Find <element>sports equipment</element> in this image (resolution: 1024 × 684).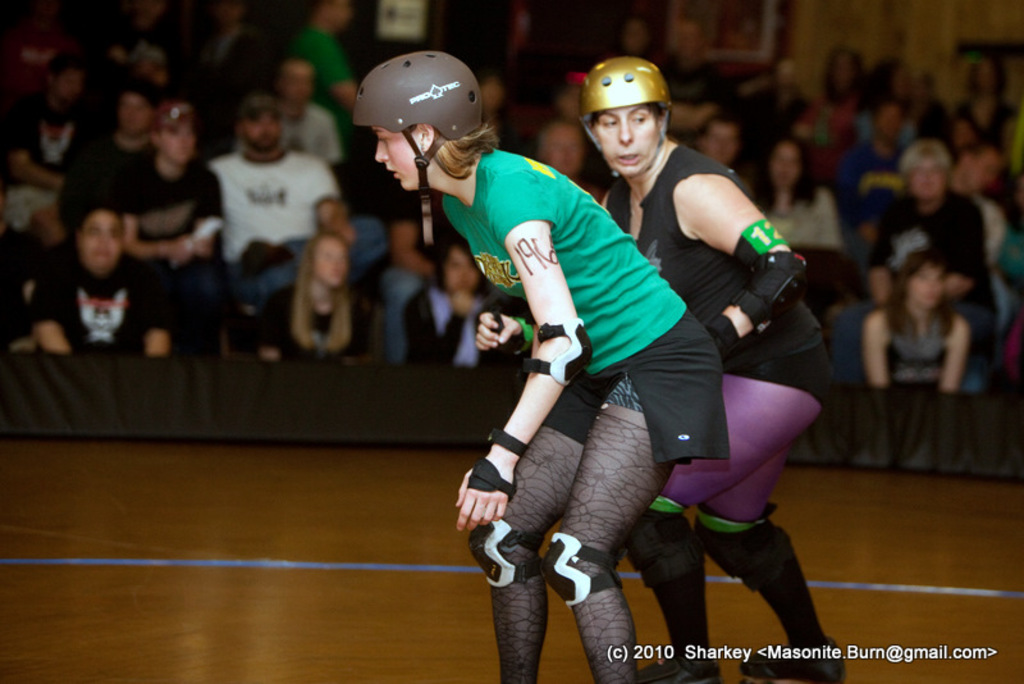
bbox=[351, 54, 480, 240].
